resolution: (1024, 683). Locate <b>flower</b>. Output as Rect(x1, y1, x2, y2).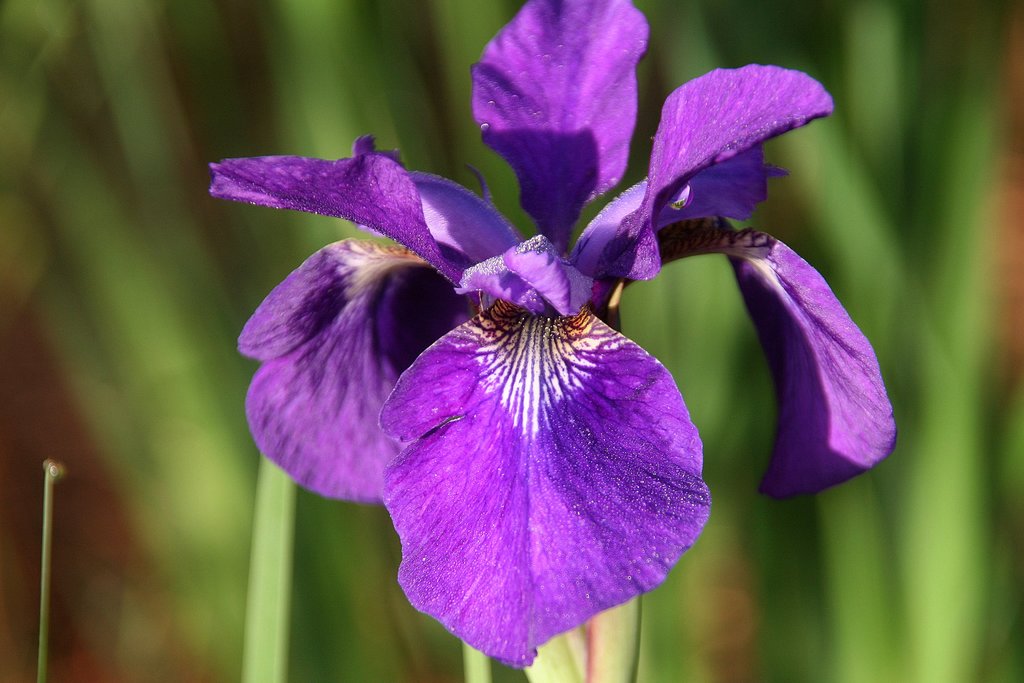
Rect(205, 0, 900, 673).
